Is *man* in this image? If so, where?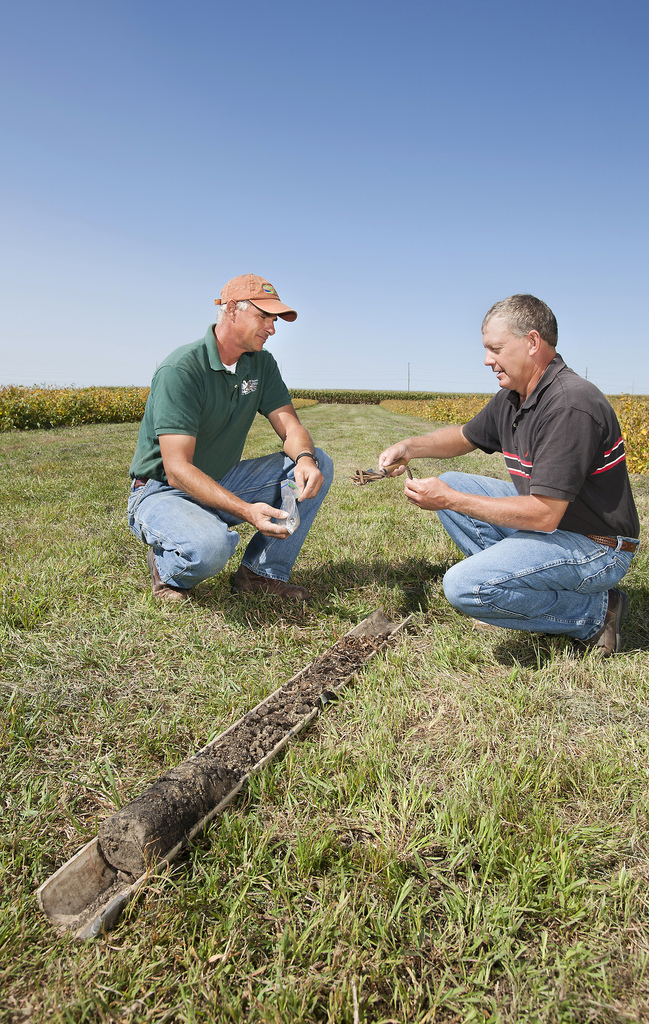
Yes, at [380, 291, 648, 643].
